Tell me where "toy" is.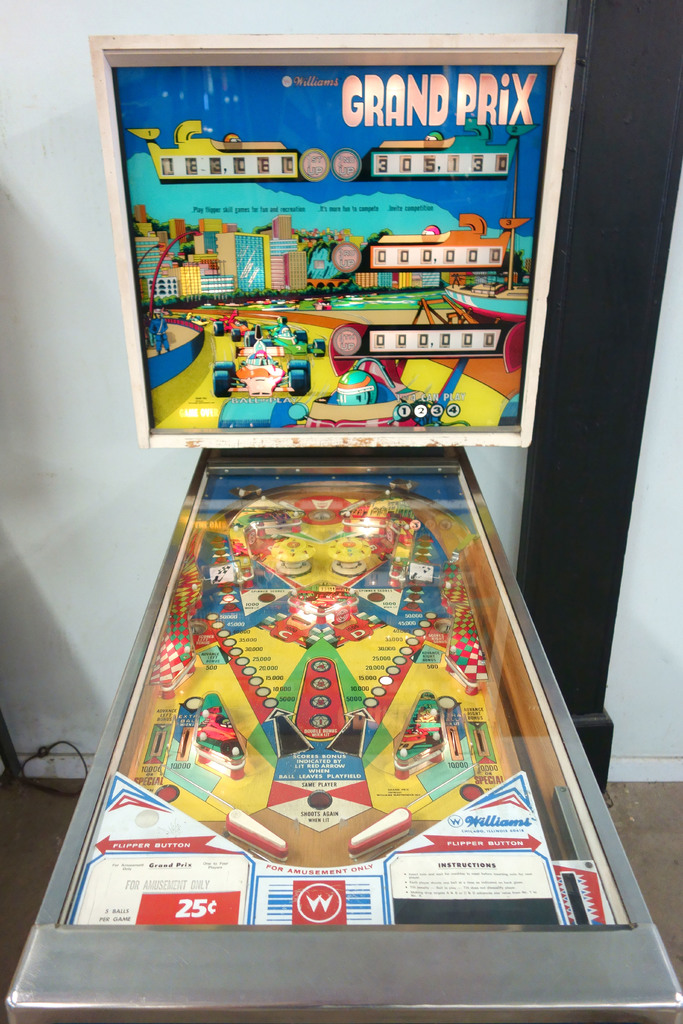
"toy" is at {"x1": 327, "y1": 326, "x2": 360, "y2": 378}.
